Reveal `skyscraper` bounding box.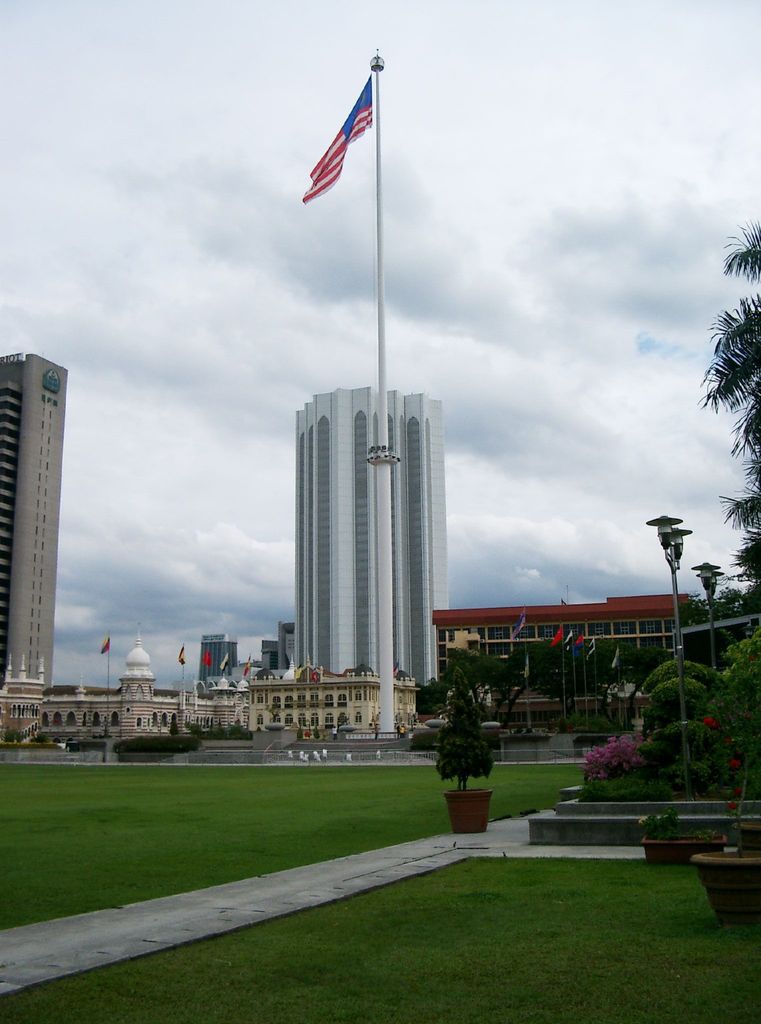
Revealed: [left=294, top=388, right=446, bottom=689].
